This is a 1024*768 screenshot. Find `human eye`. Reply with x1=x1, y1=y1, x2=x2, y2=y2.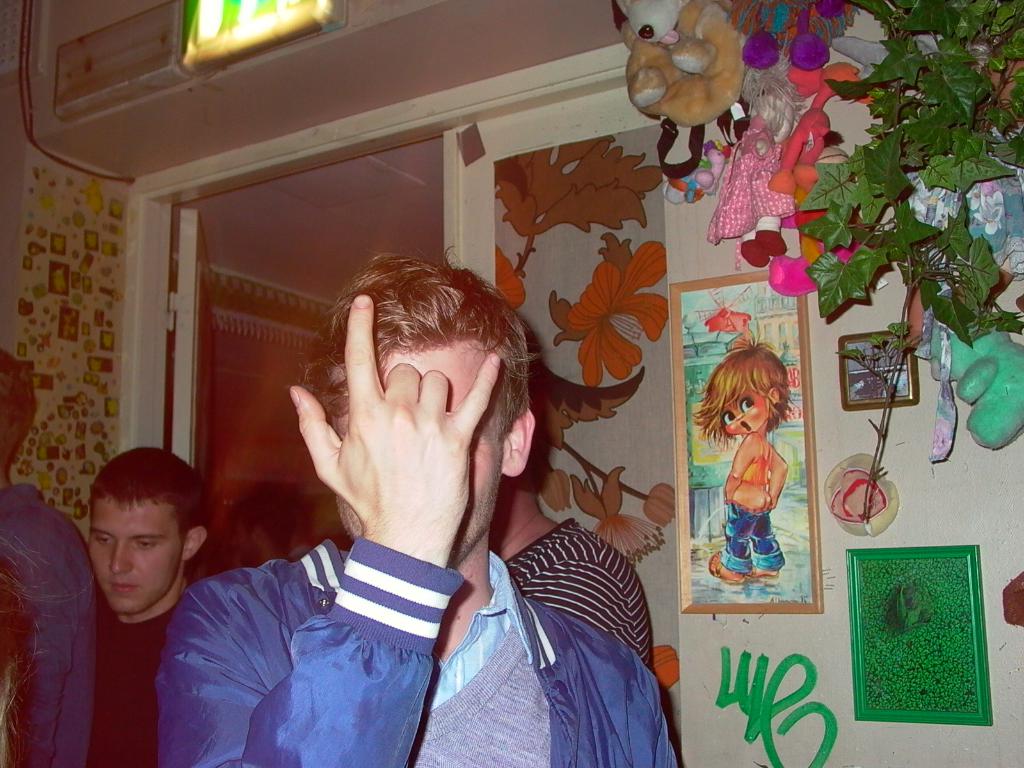
x1=136, y1=538, x2=157, y2=552.
